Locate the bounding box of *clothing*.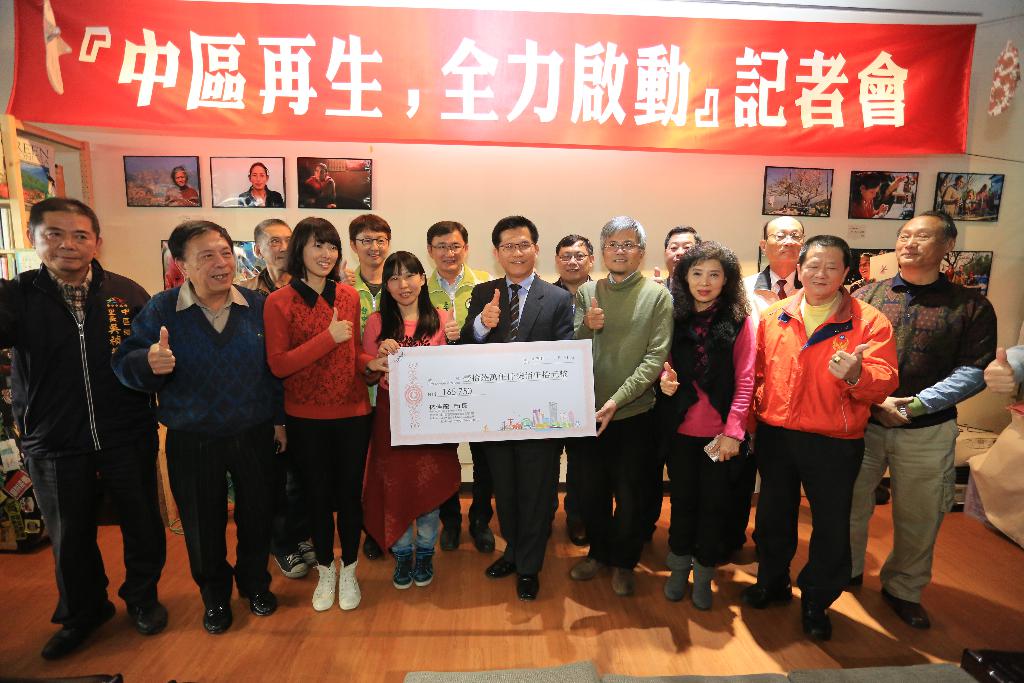
Bounding box: box=[165, 185, 194, 210].
